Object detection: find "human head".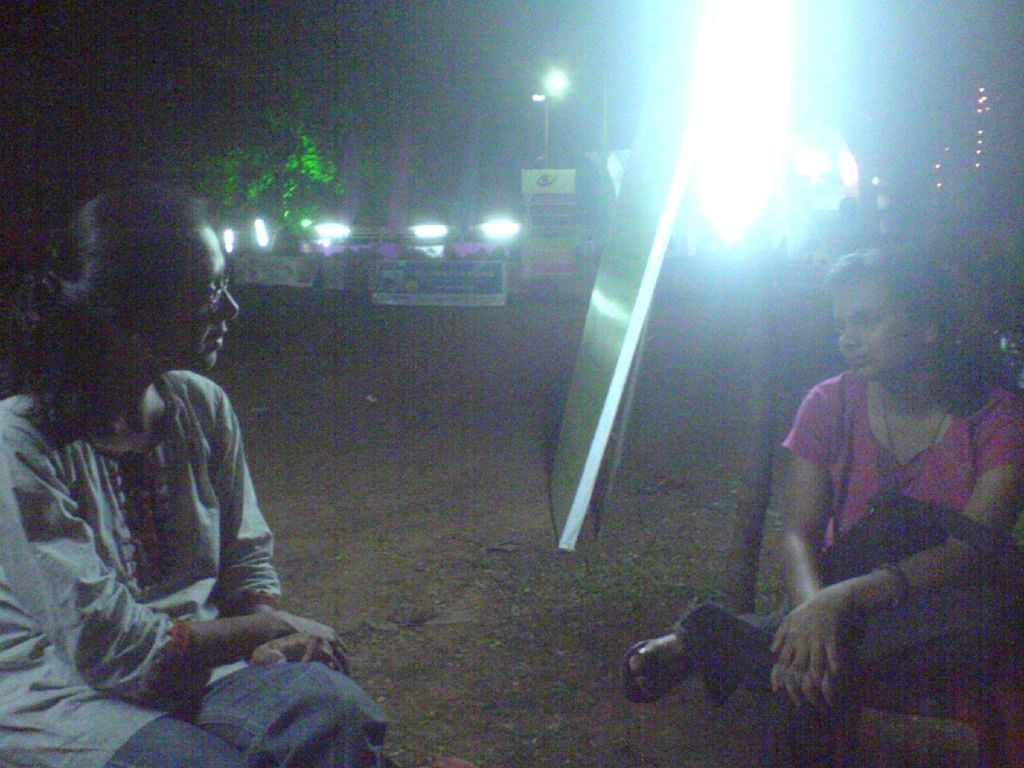
[39, 190, 236, 421].
